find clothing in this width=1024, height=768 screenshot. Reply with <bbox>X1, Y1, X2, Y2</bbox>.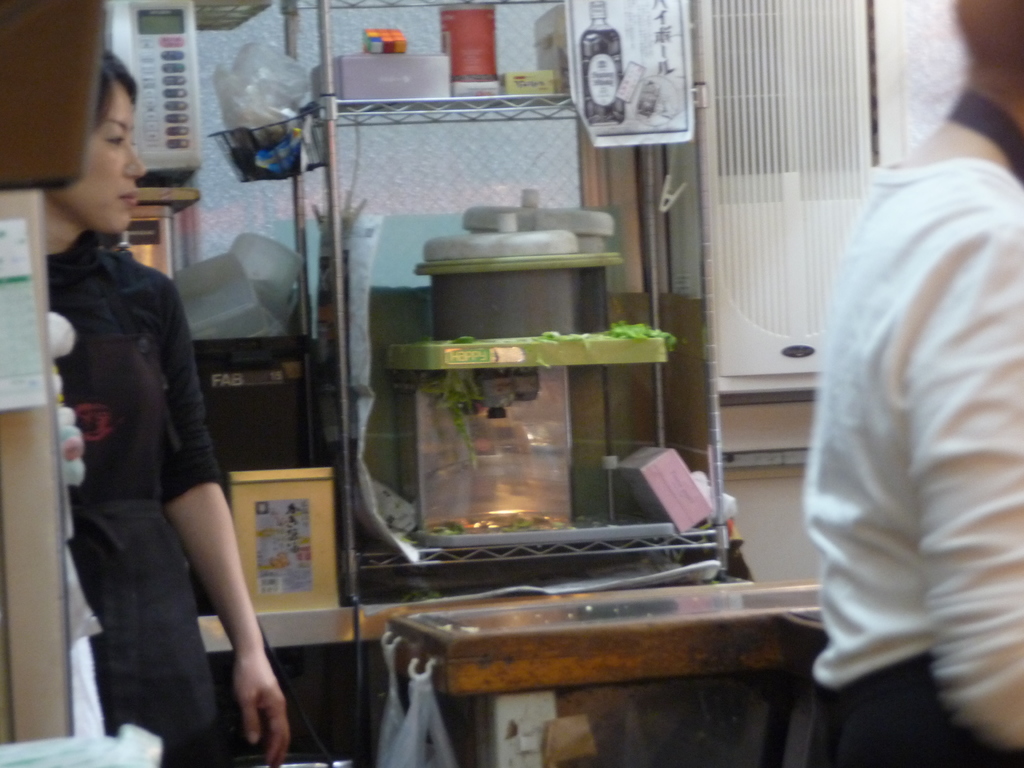
<bbox>801, 170, 1023, 767</bbox>.
